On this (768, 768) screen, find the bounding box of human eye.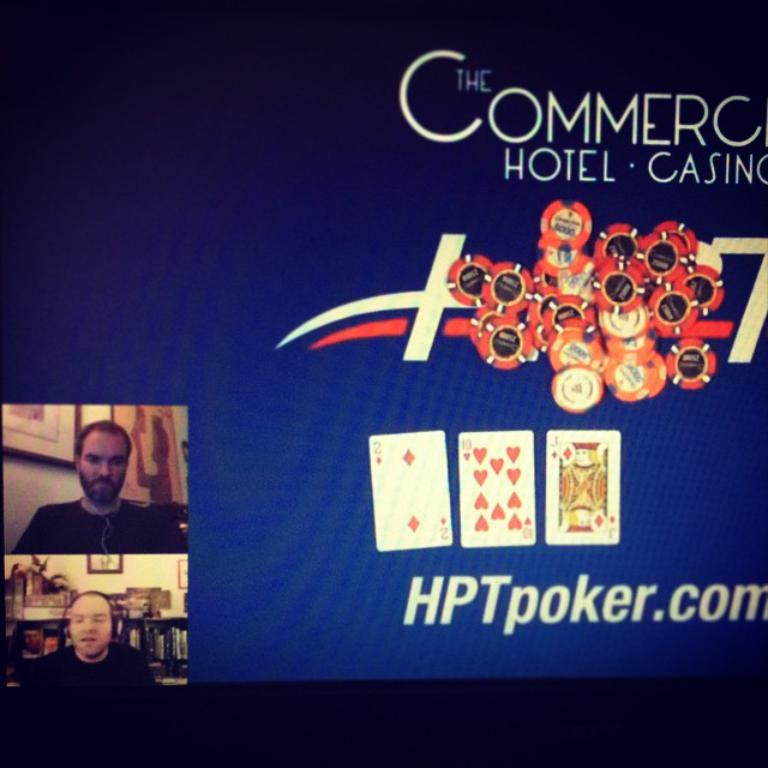
Bounding box: bbox=(92, 612, 103, 623).
